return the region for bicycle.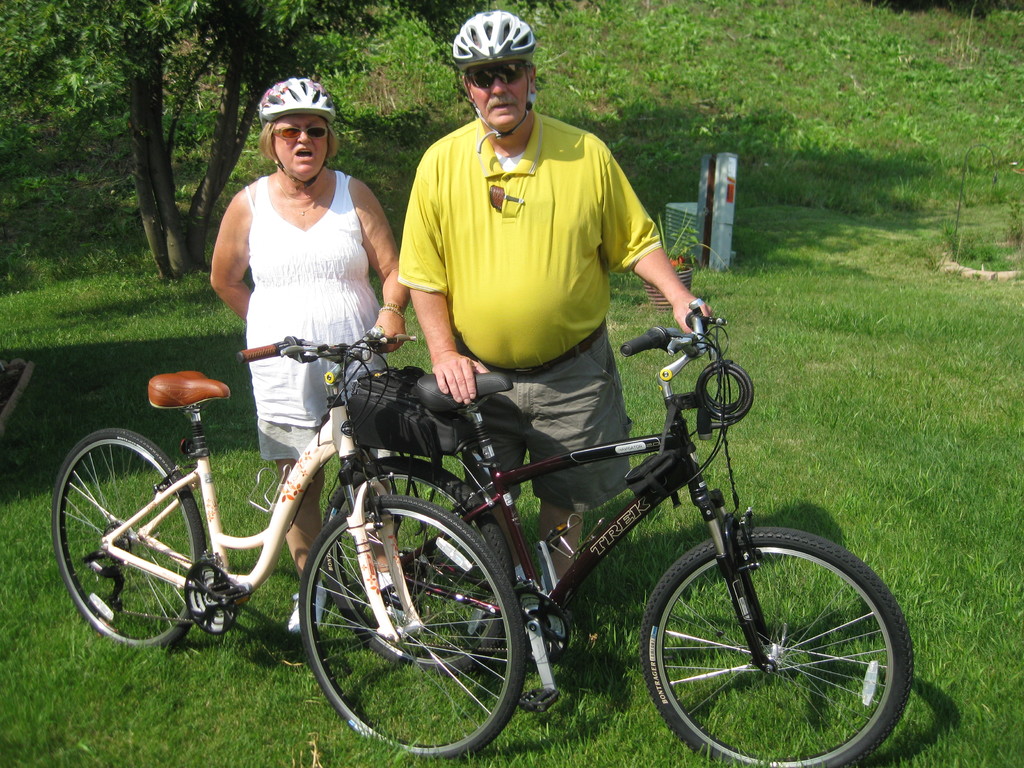
pyautogui.locateOnScreen(42, 361, 517, 718).
